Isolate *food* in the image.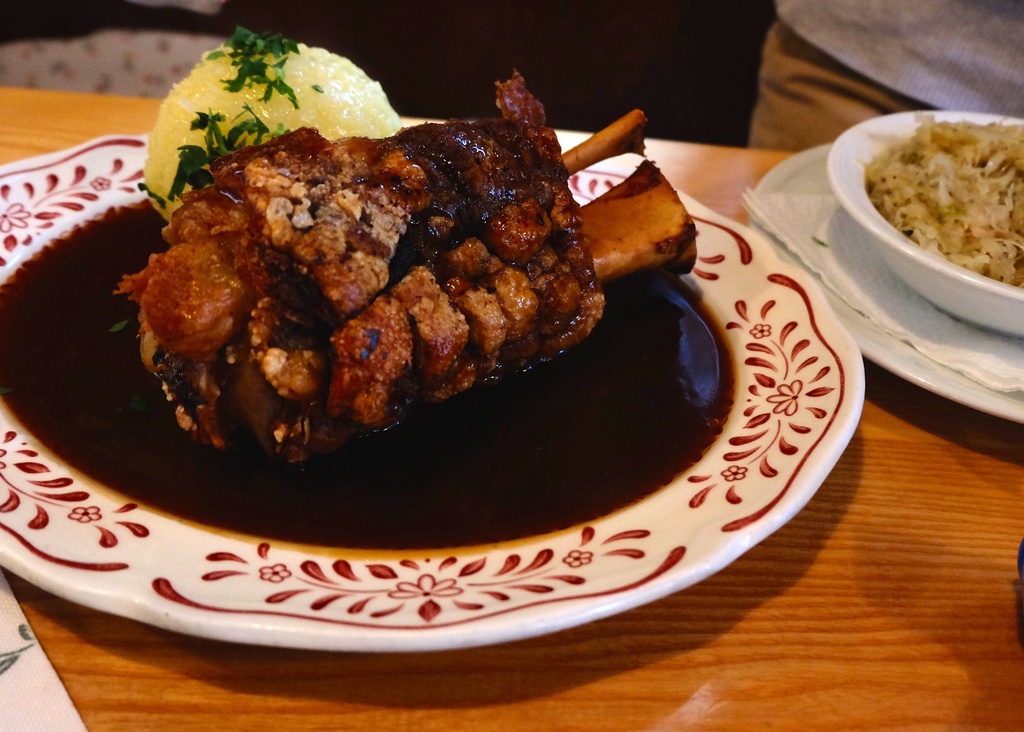
Isolated region: box=[0, 26, 740, 556].
